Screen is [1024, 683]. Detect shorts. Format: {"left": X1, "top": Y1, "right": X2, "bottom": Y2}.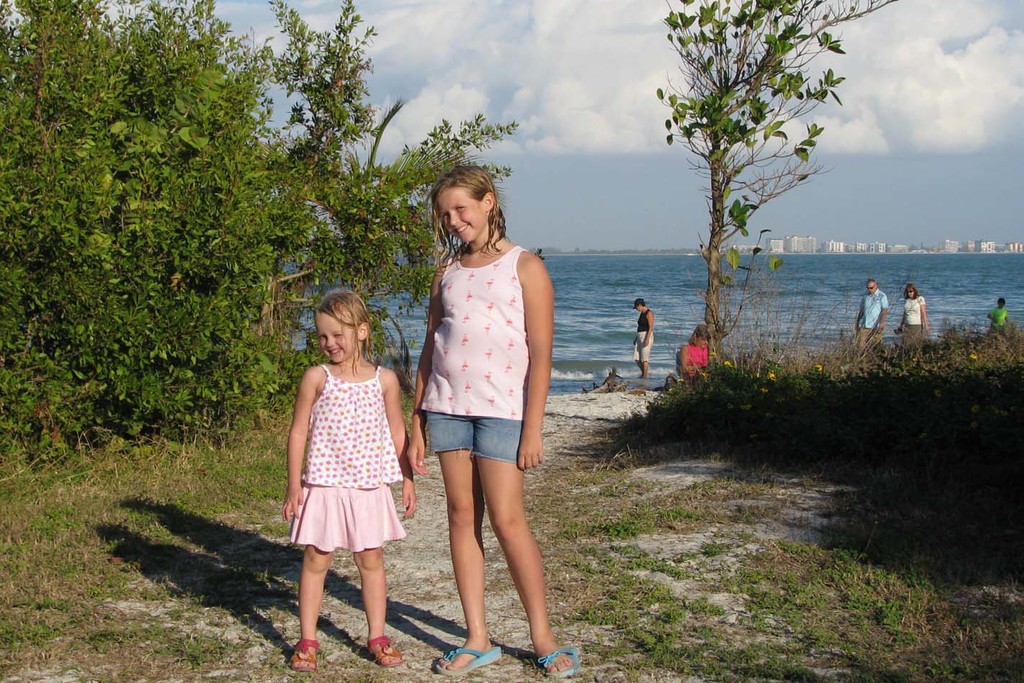
{"left": 635, "top": 331, "right": 653, "bottom": 366}.
